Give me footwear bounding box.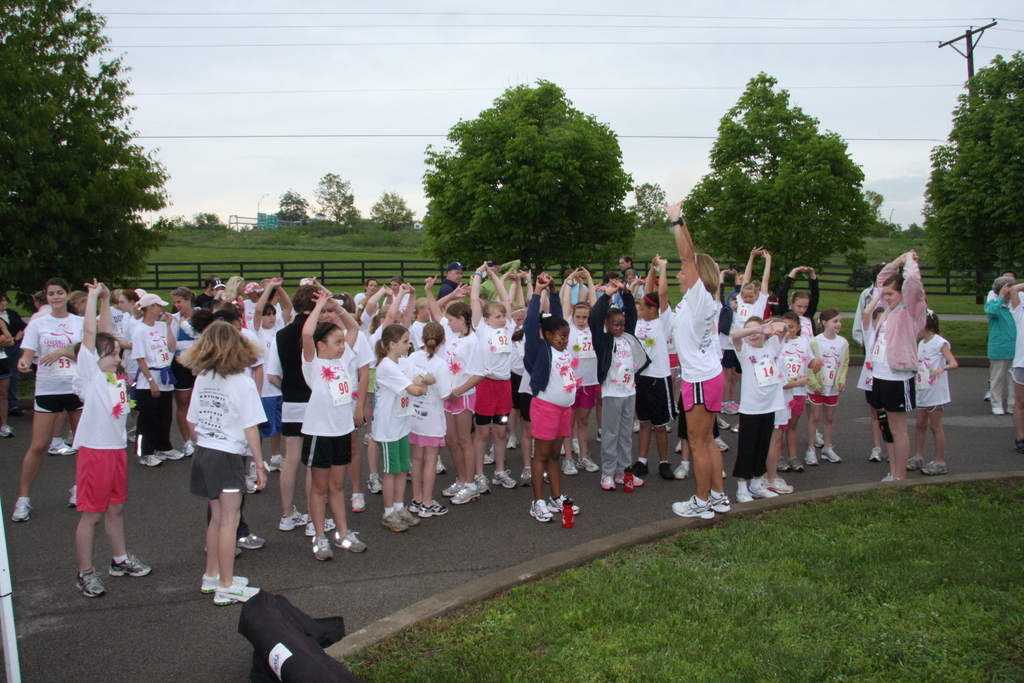
275 508 312 535.
